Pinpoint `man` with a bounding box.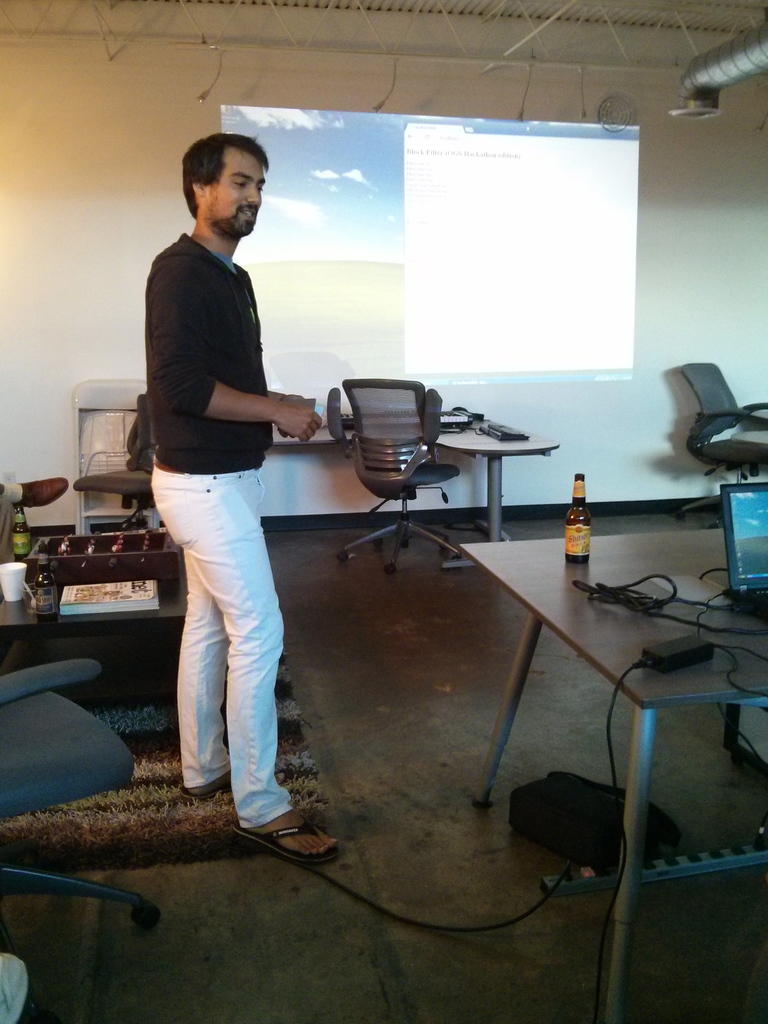
bbox=[141, 115, 323, 847].
